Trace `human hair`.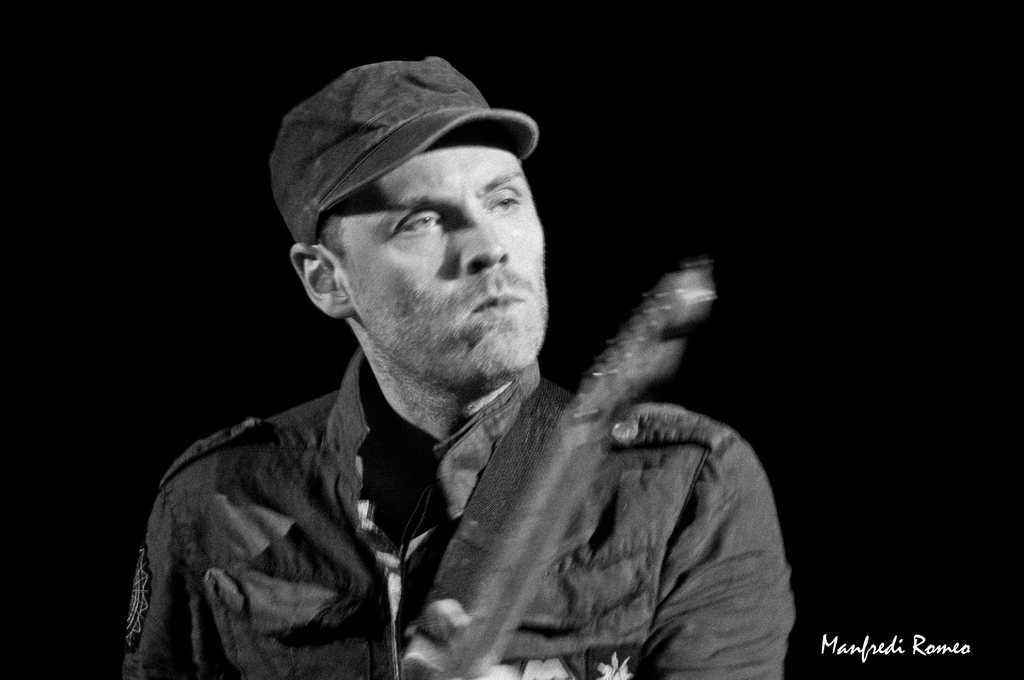
Traced to {"x1": 314, "y1": 201, "x2": 349, "y2": 261}.
